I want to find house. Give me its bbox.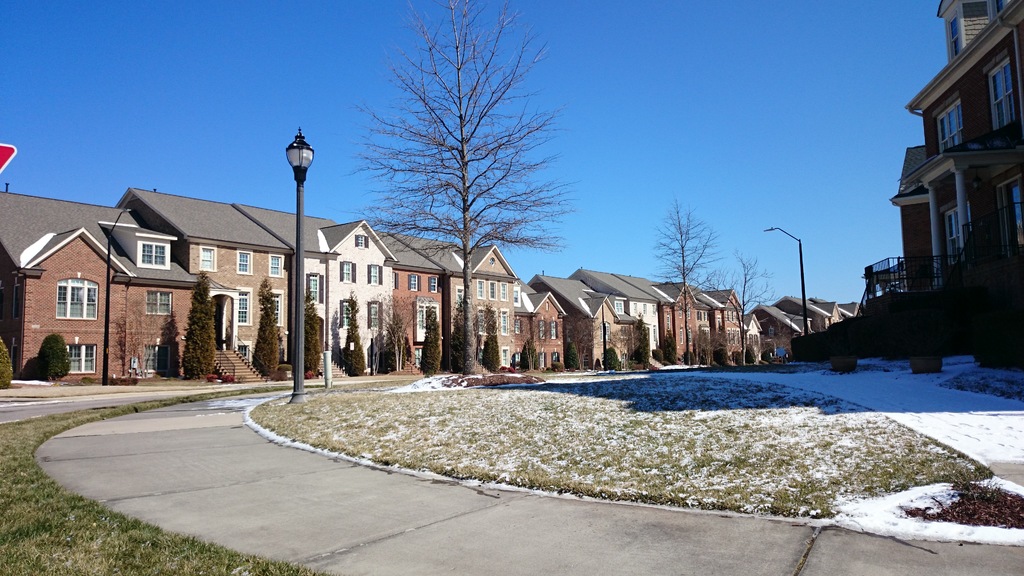
(x1=531, y1=276, x2=748, y2=372).
